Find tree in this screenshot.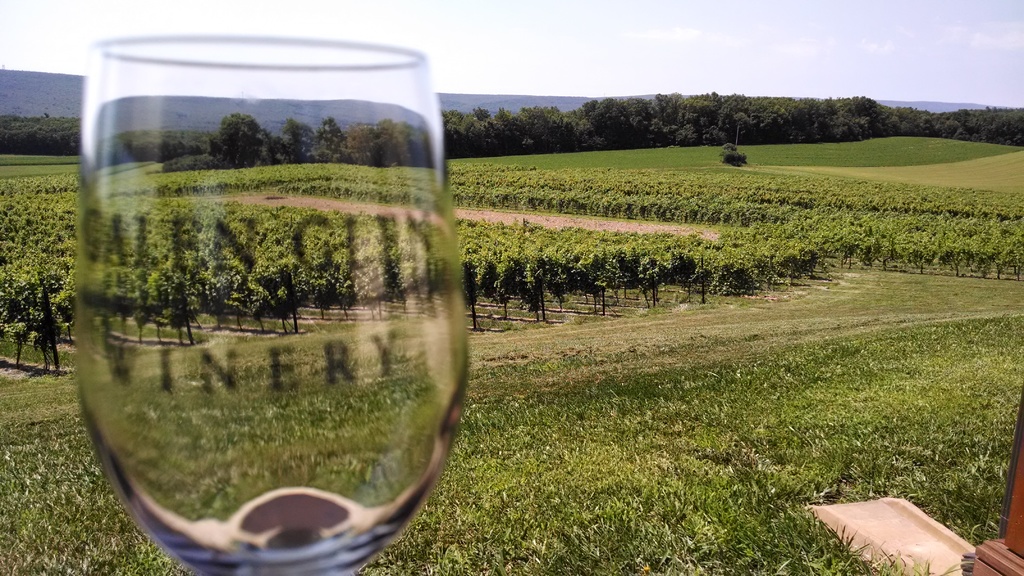
The bounding box for tree is x1=720, y1=140, x2=750, y2=171.
